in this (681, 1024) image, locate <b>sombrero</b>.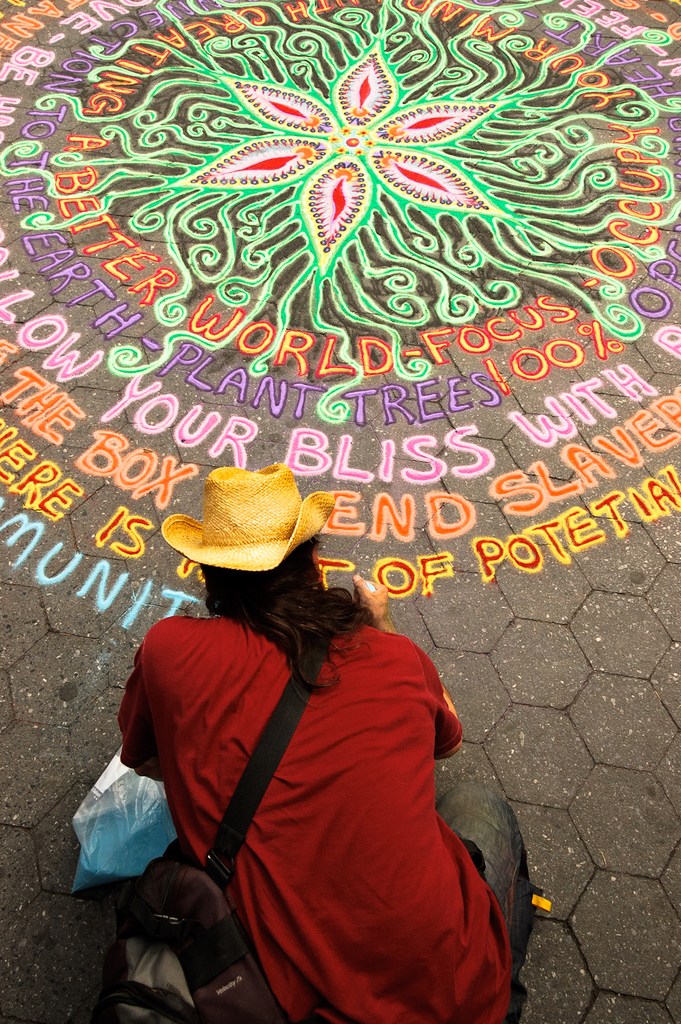
Bounding box: [left=157, top=462, right=337, bottom=572].
